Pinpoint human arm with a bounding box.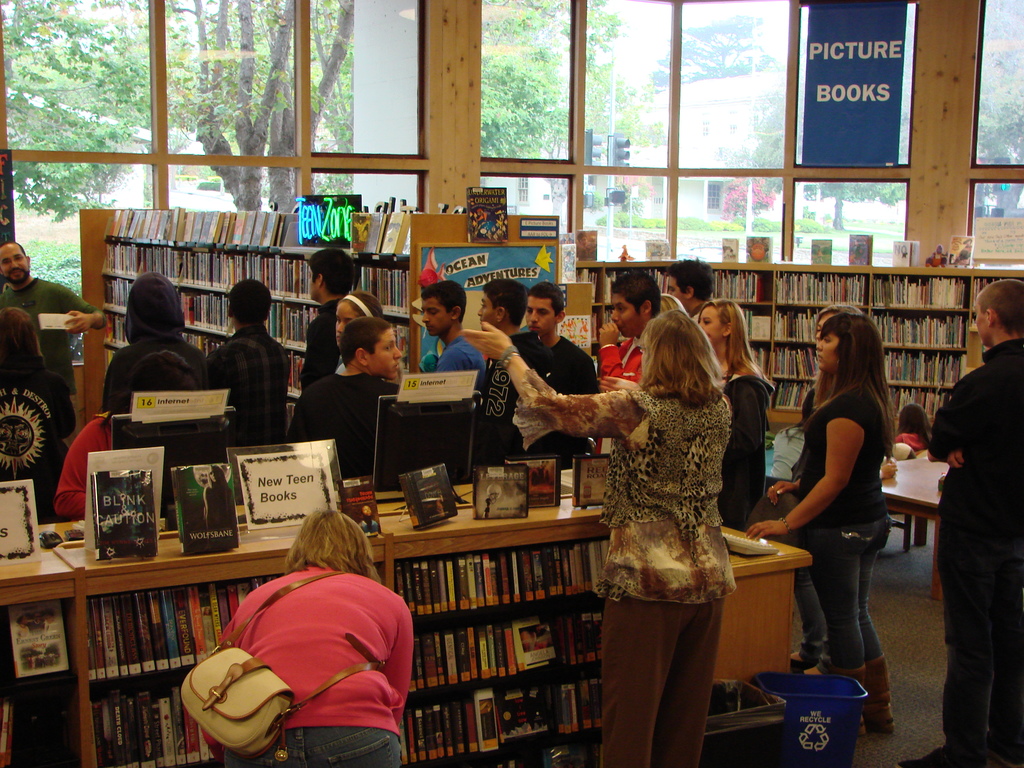
region(927, 365, 1023, 462).
